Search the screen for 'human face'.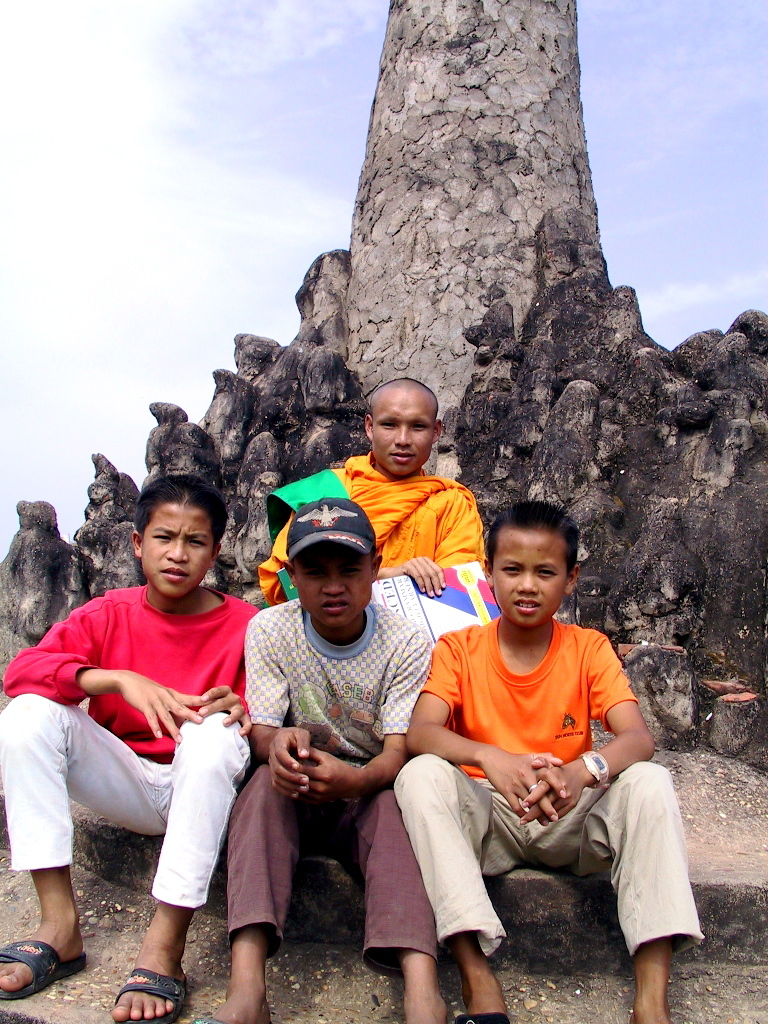
Found at <bbox>493, 528, 567, 634</bbox>.
